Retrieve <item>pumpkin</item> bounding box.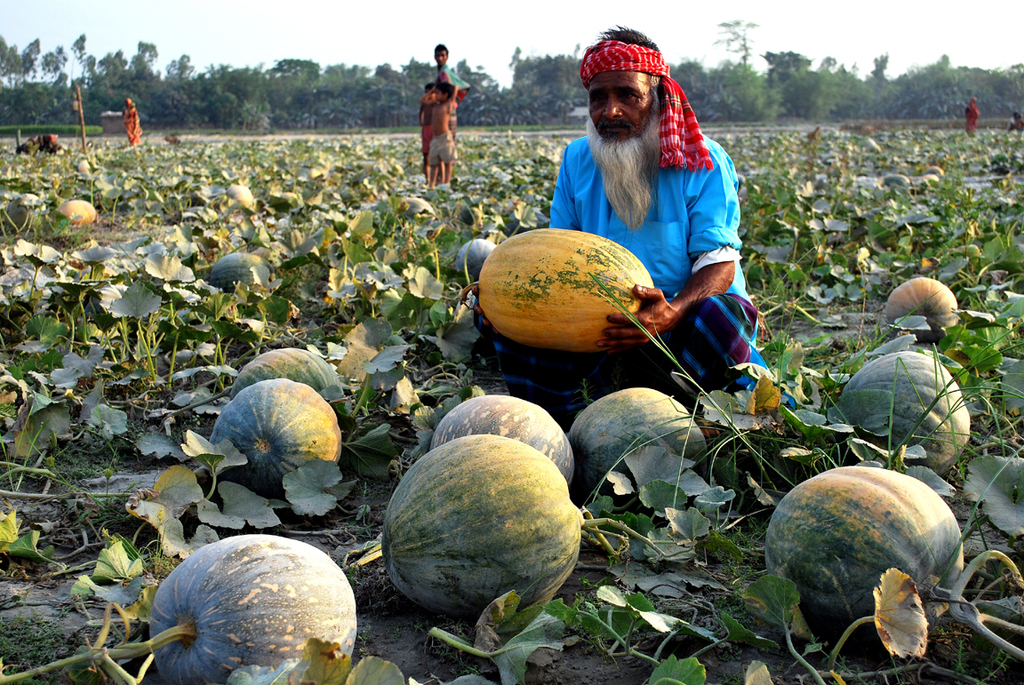
Bounding box: x1=234 y1=344 x2=340 y2=395.
